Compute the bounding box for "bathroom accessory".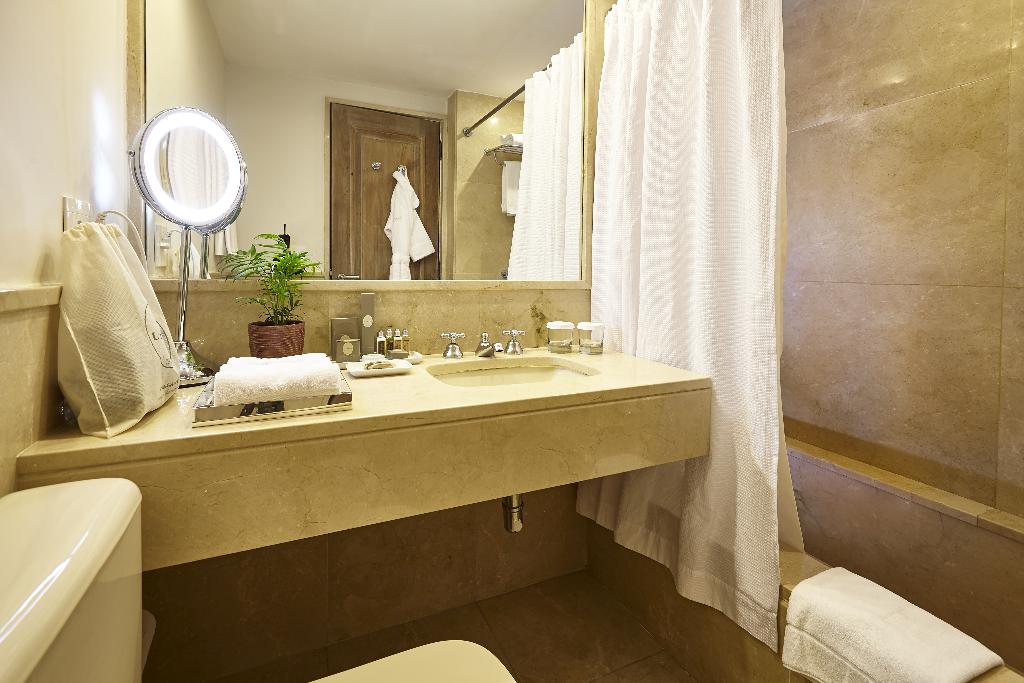
{"left": 127, "top": 106, "right": 248, "bottom": 384}.
